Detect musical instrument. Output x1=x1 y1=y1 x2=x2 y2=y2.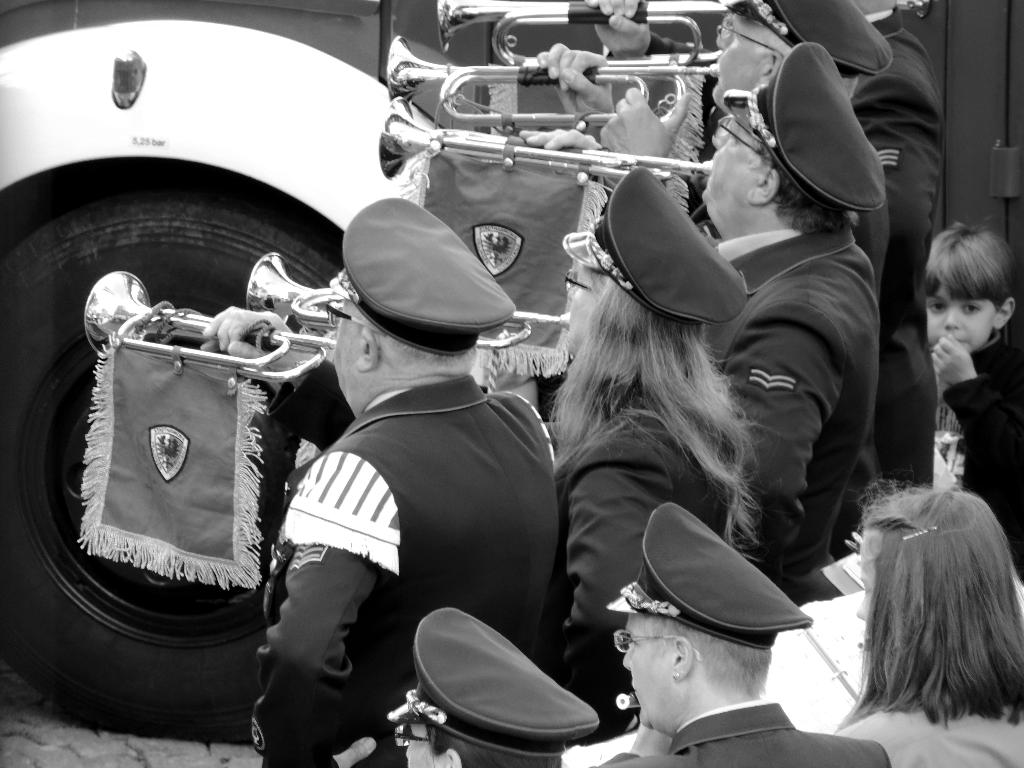
x1=240 y1=252 x2=575 y2=348.
